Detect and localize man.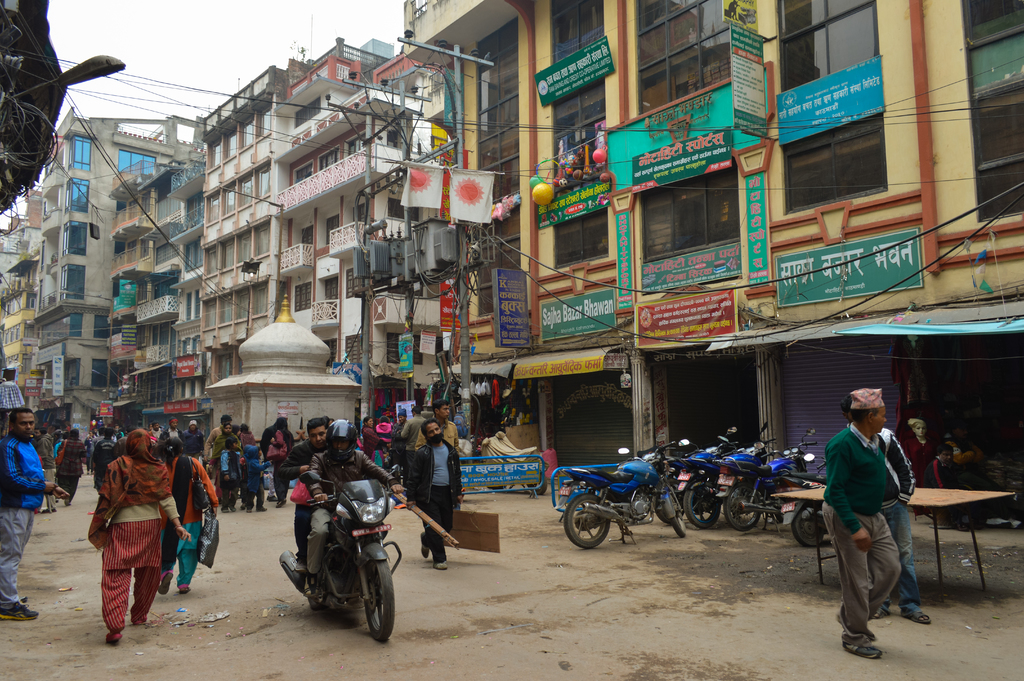
Localized at bbox(406, 422, 470, 559).
